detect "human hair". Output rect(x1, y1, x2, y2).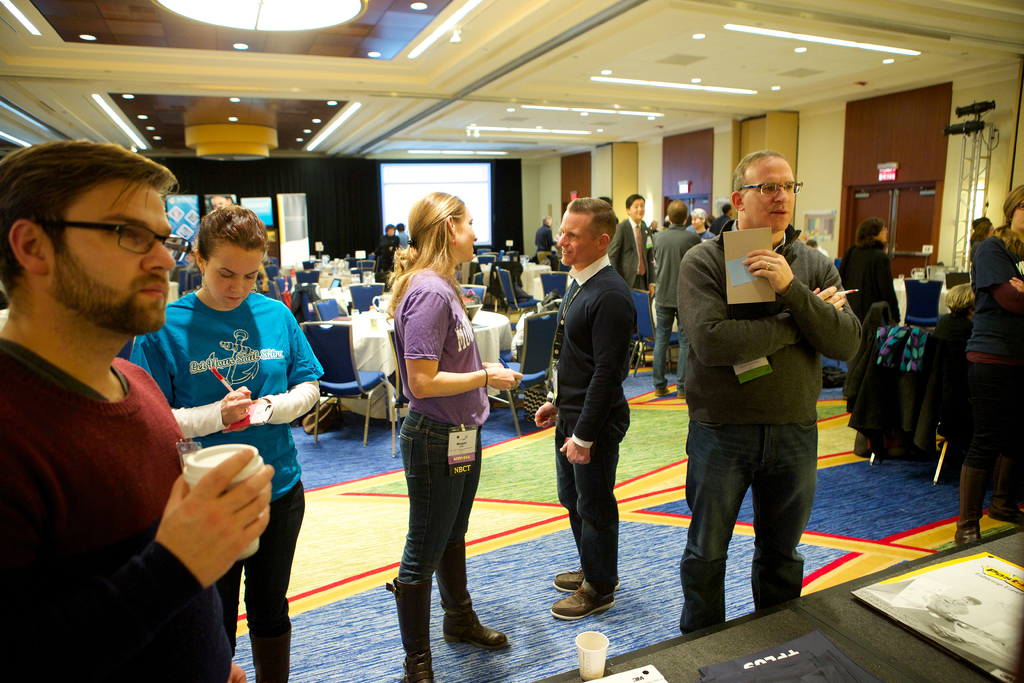
rect(665, 201, 690, 226).
